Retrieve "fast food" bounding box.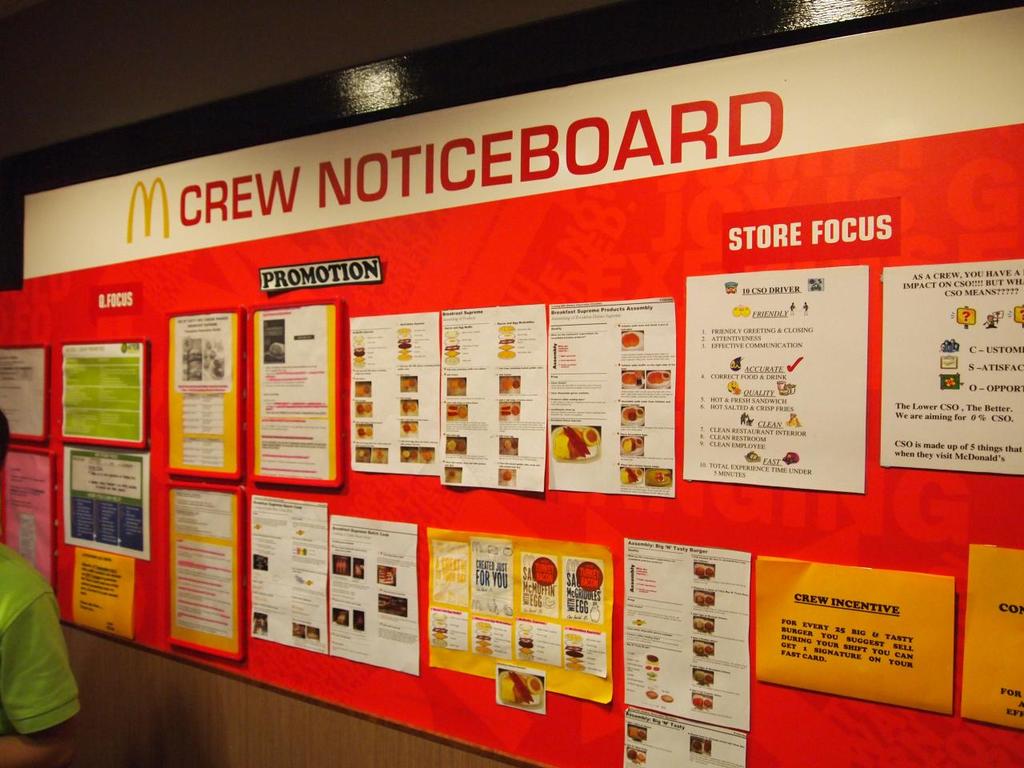
Bounding box: locate(495, 402, 519, 418).
